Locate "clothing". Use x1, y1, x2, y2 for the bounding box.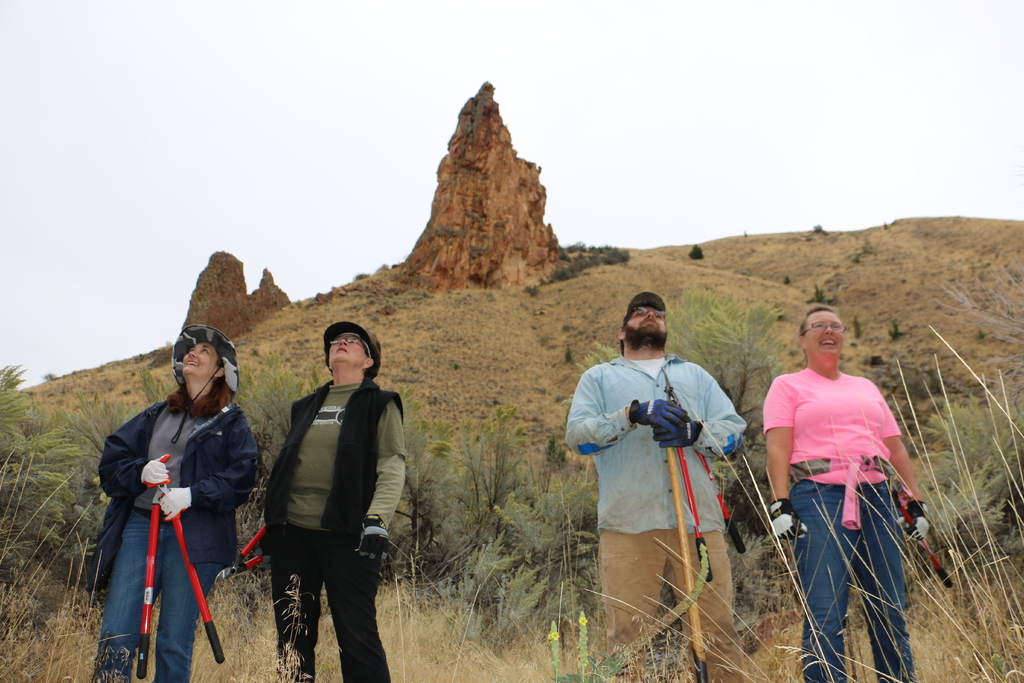
84, 392, 262, 682.
